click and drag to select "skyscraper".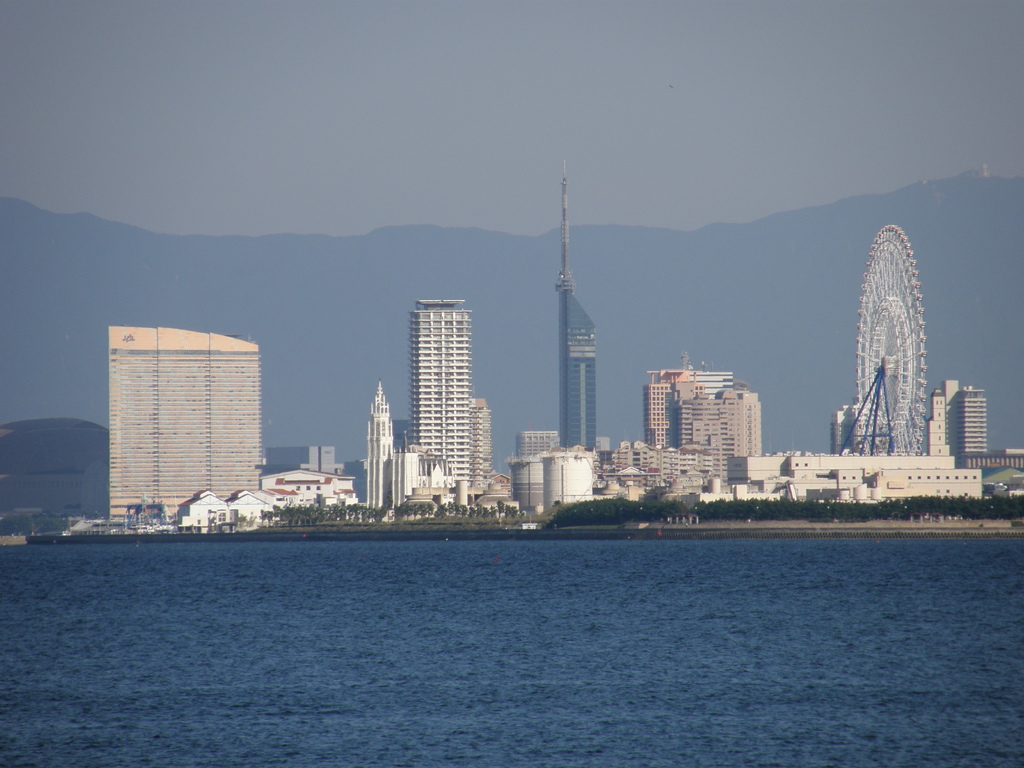
Selection: locate(954, 383, 984, 468).
